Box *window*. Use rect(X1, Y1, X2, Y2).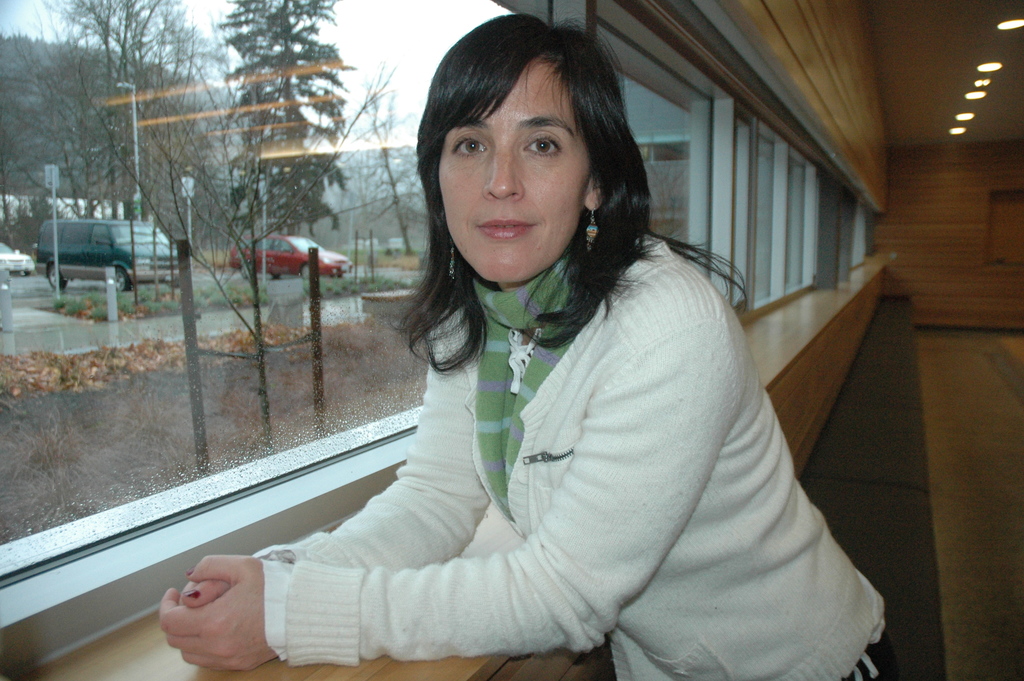
rect(42, 222, 58, 240).
